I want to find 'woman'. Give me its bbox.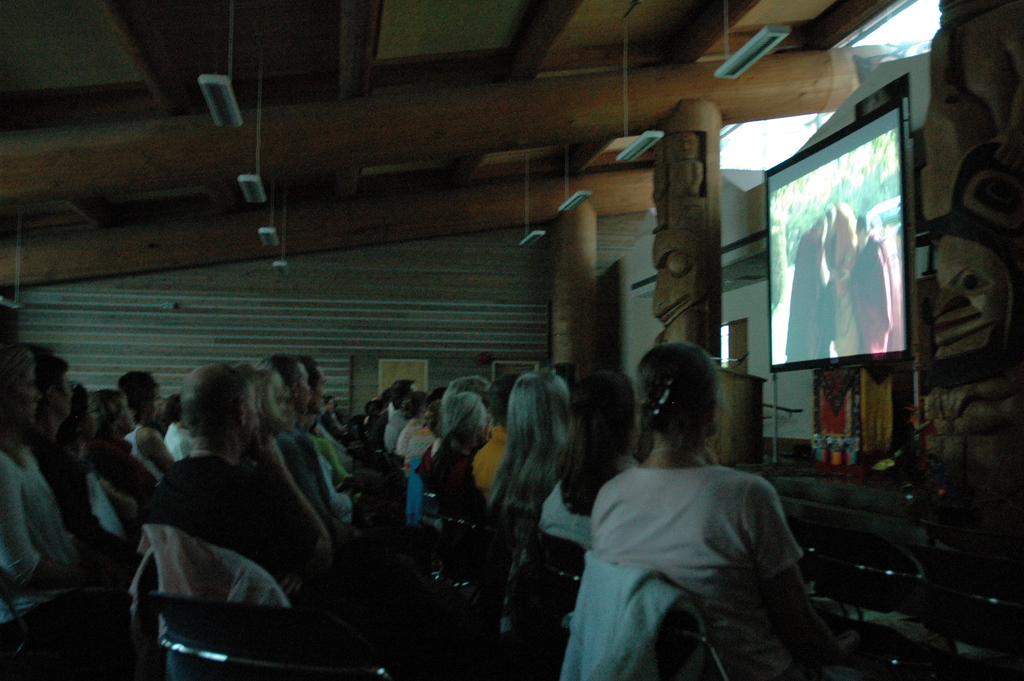
[x1=585, y1=339, x2=830, y2=675].
